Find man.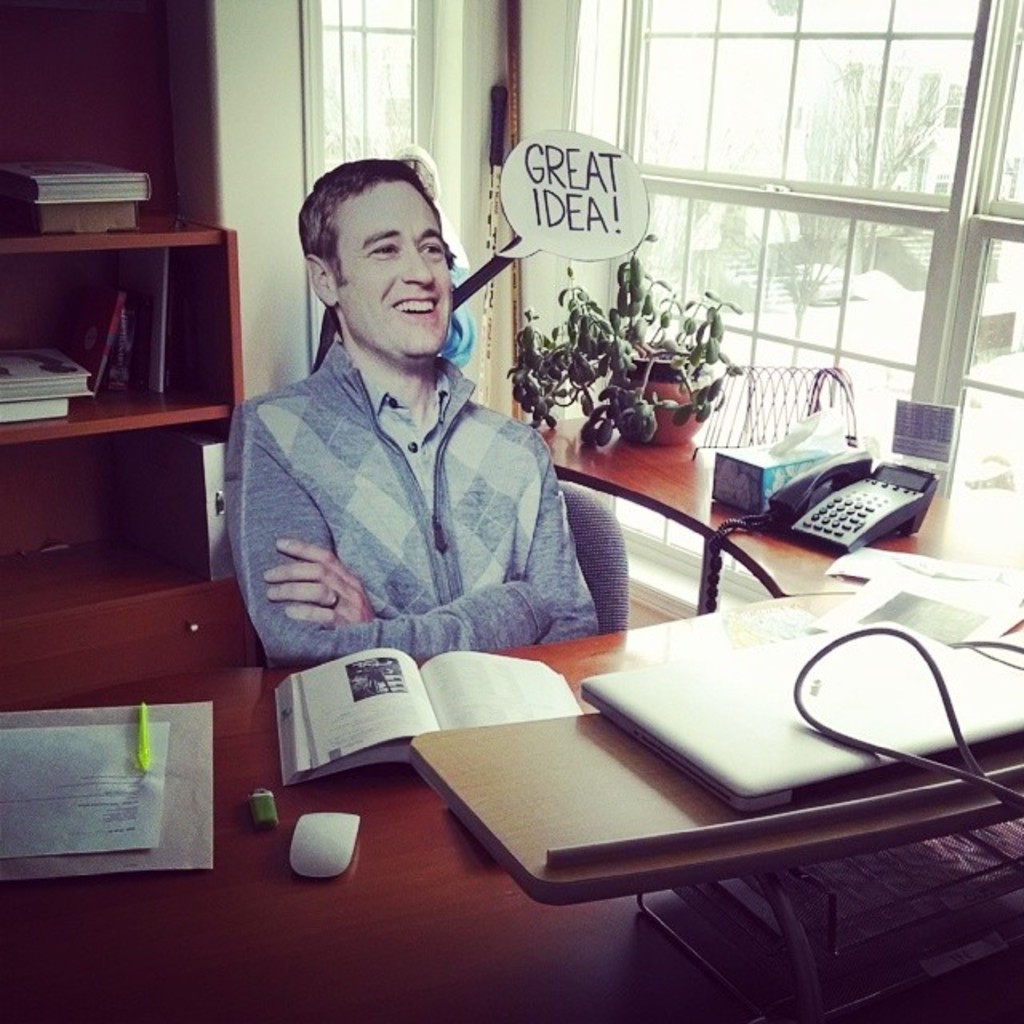
206:155:626:709.
